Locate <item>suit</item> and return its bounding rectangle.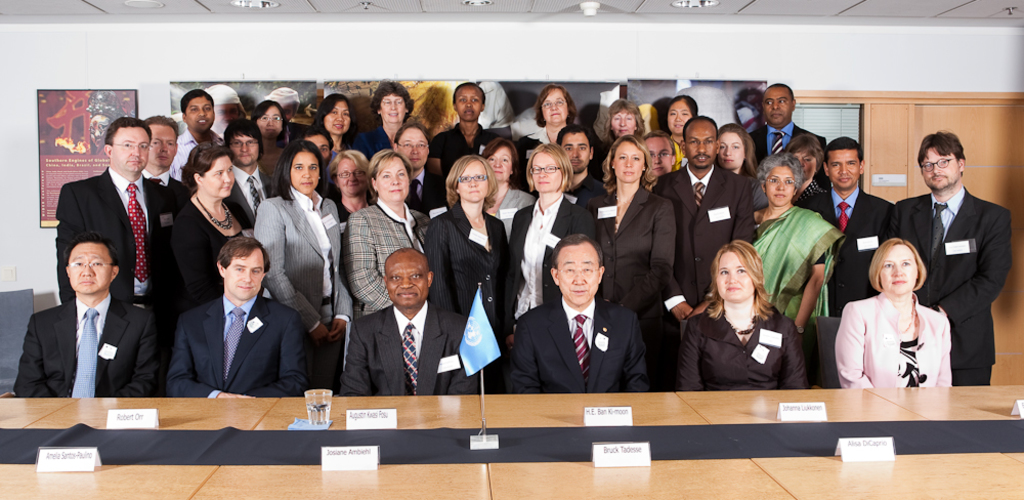
rect(803, 185, 895, 320).
